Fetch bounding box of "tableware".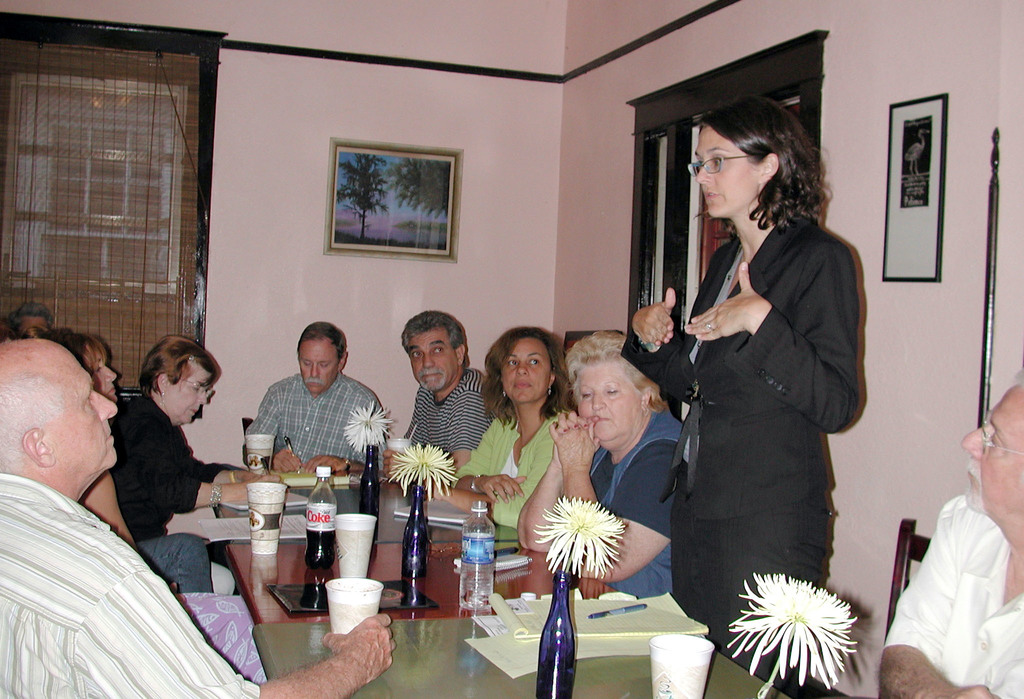
Bbox: box=[243, 482, 287, 558].
